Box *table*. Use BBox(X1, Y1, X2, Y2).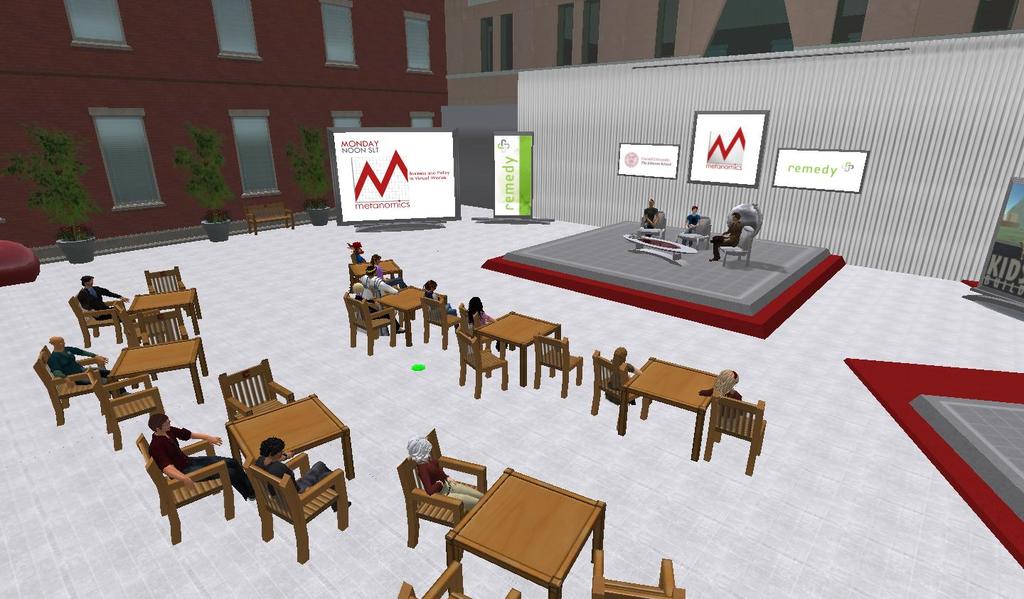
BBox(381, 288, 437, 344).
